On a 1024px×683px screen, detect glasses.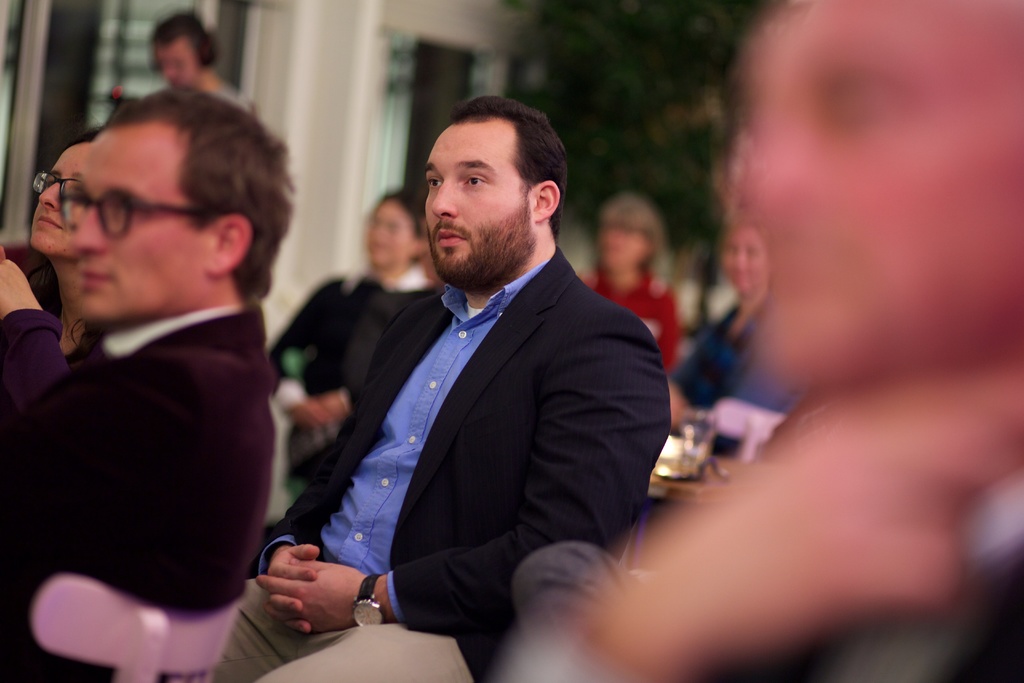
[29, 167, 81, 209].
